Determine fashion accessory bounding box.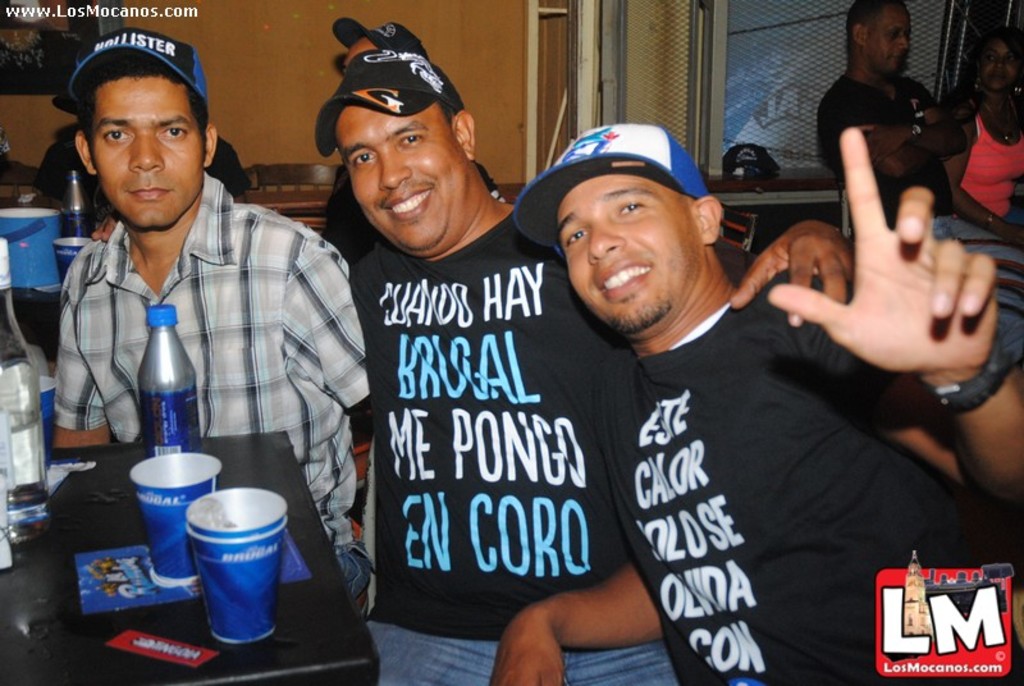
Determined: [left=906, top=119, right=923, bottom=140].
